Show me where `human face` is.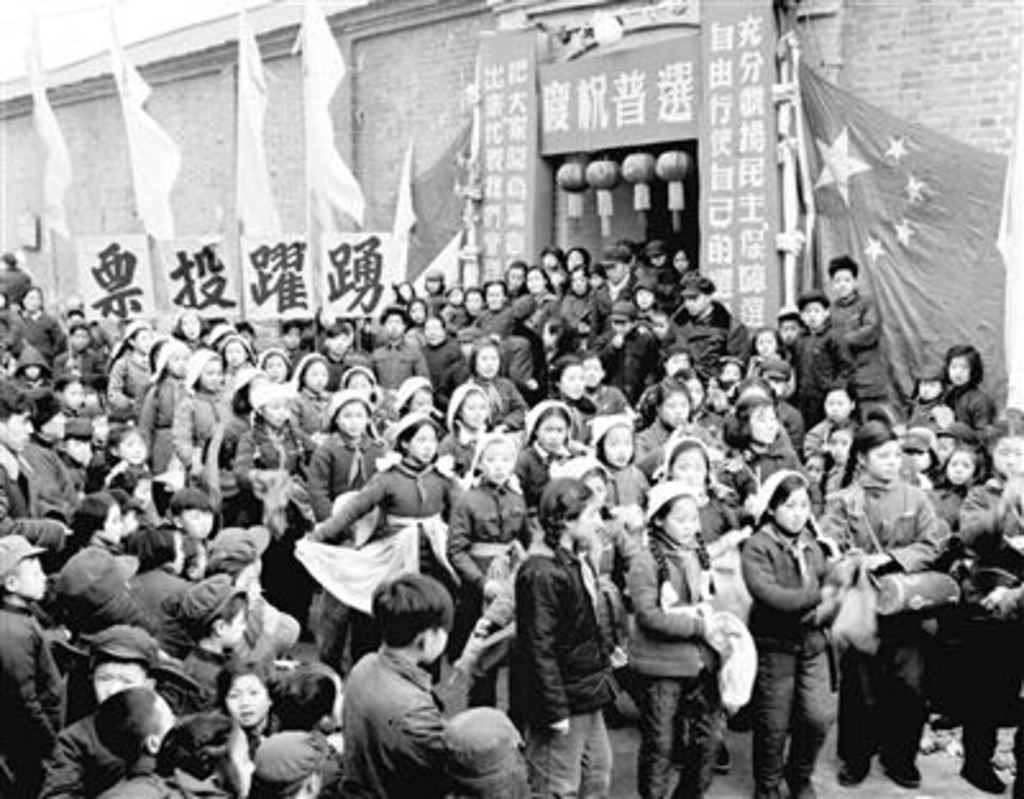
`human face` is at 166, 346, 189, 376.
